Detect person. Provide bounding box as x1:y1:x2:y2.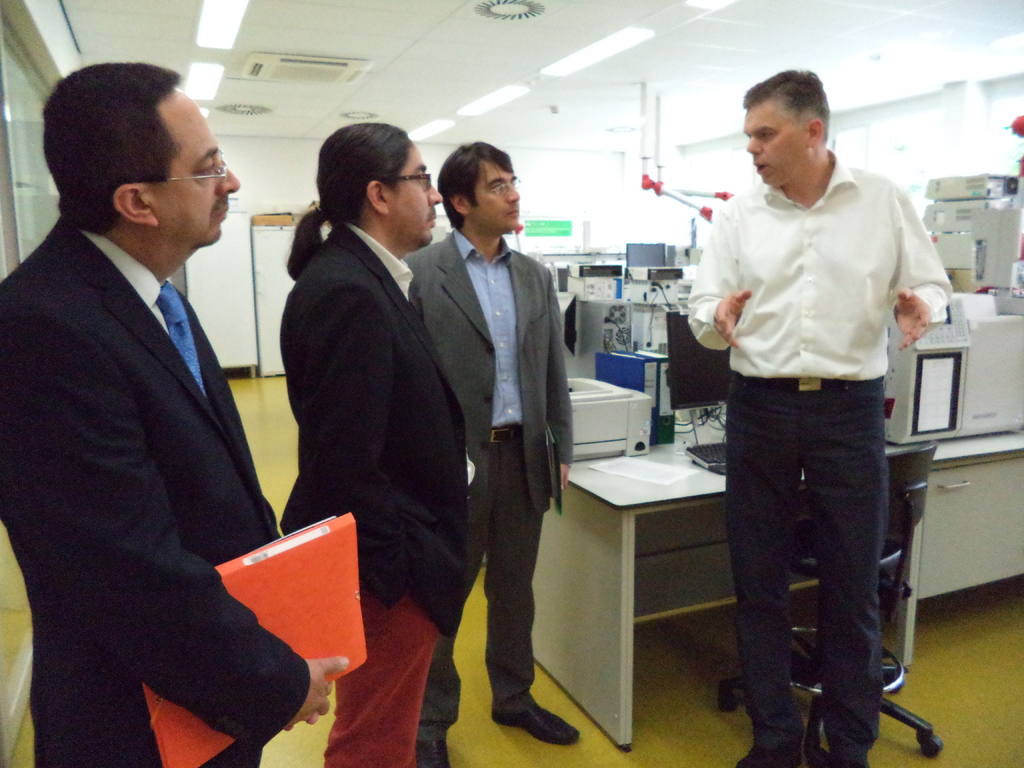
278:119:468:767.
